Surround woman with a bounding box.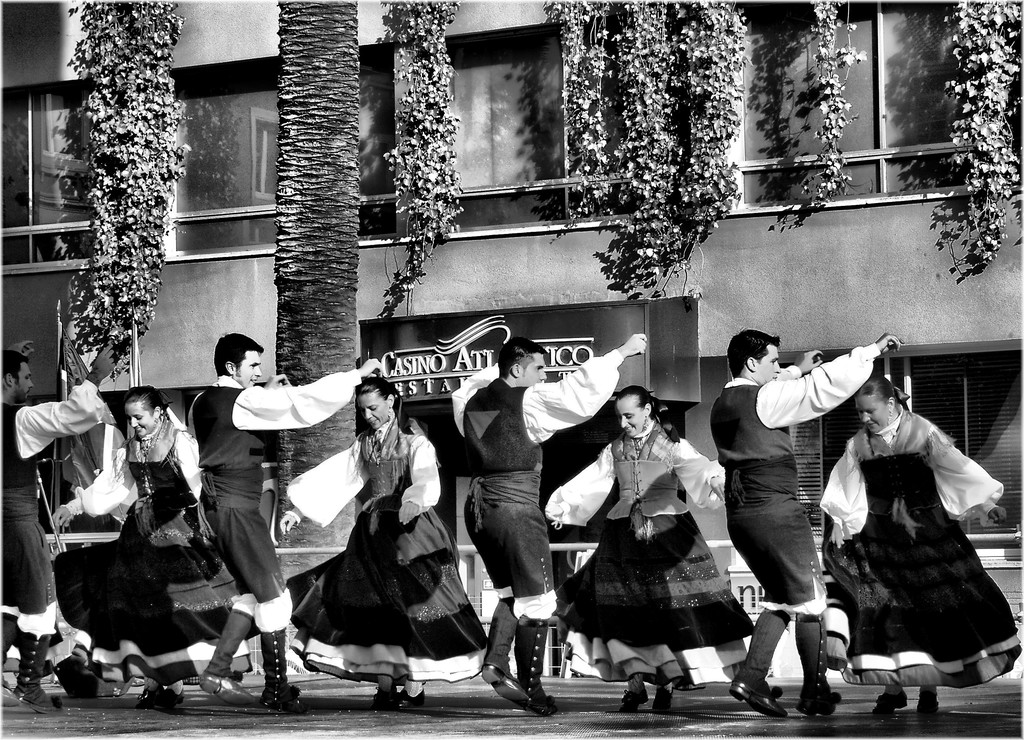
box=[812, 341, 1000, 728].
